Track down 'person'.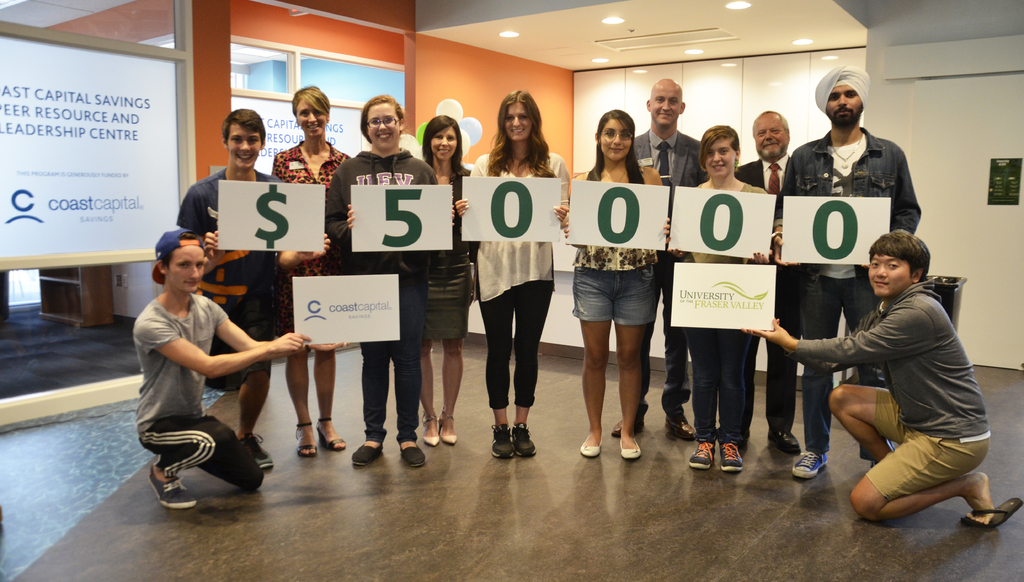
Tracked to 138,224,360,517.
